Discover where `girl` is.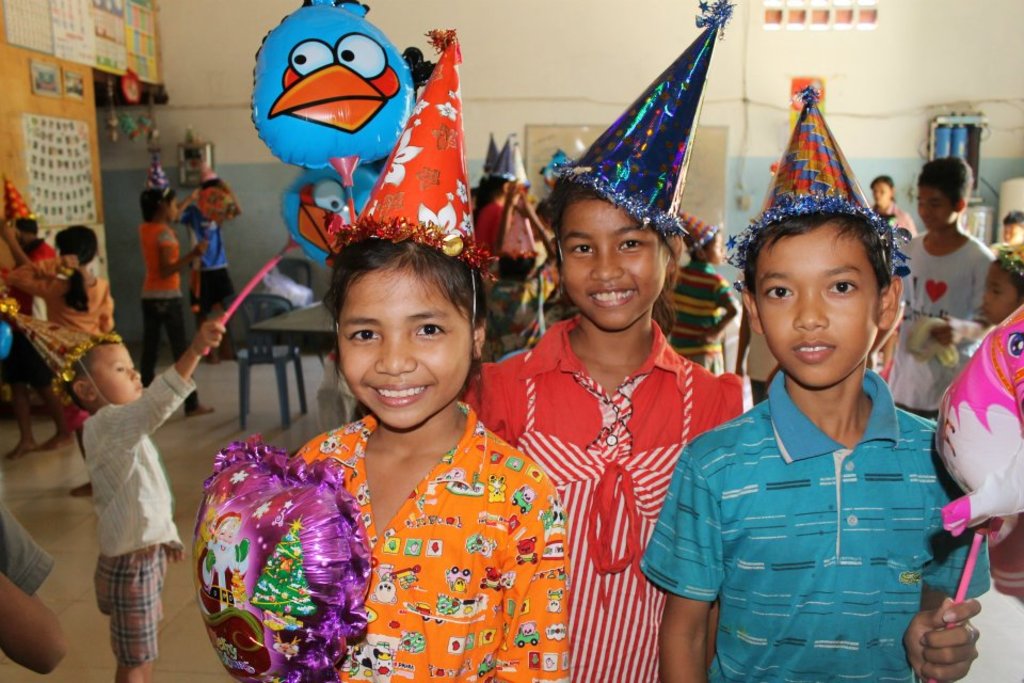
Discovered at Rect(458, 0, 750, 680).
